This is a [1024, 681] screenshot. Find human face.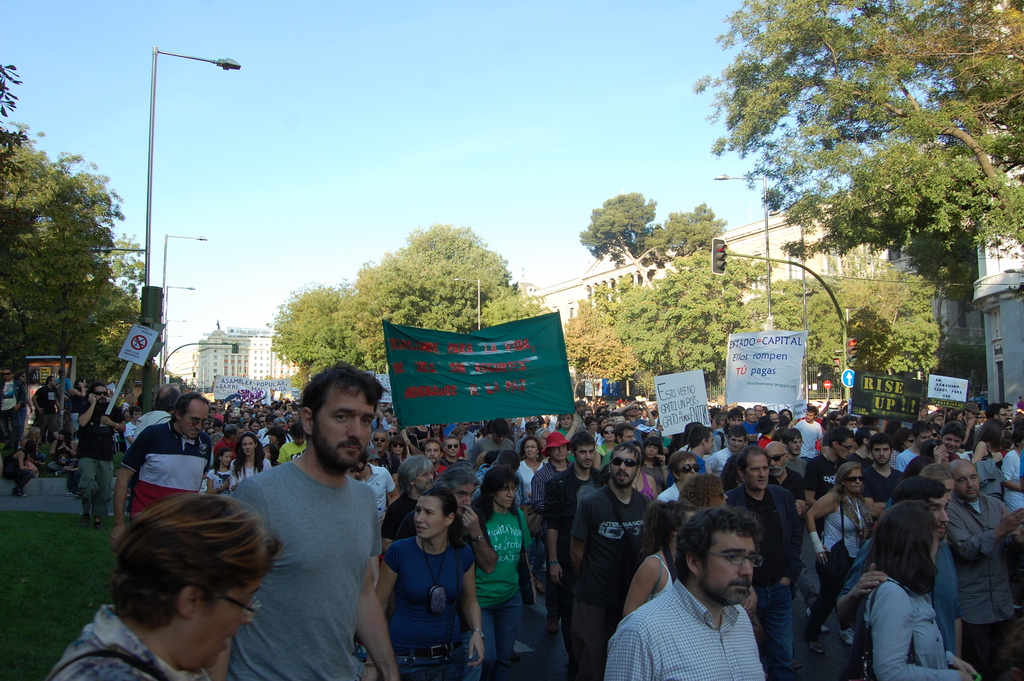
Bounding box: (241,436,254,455).
